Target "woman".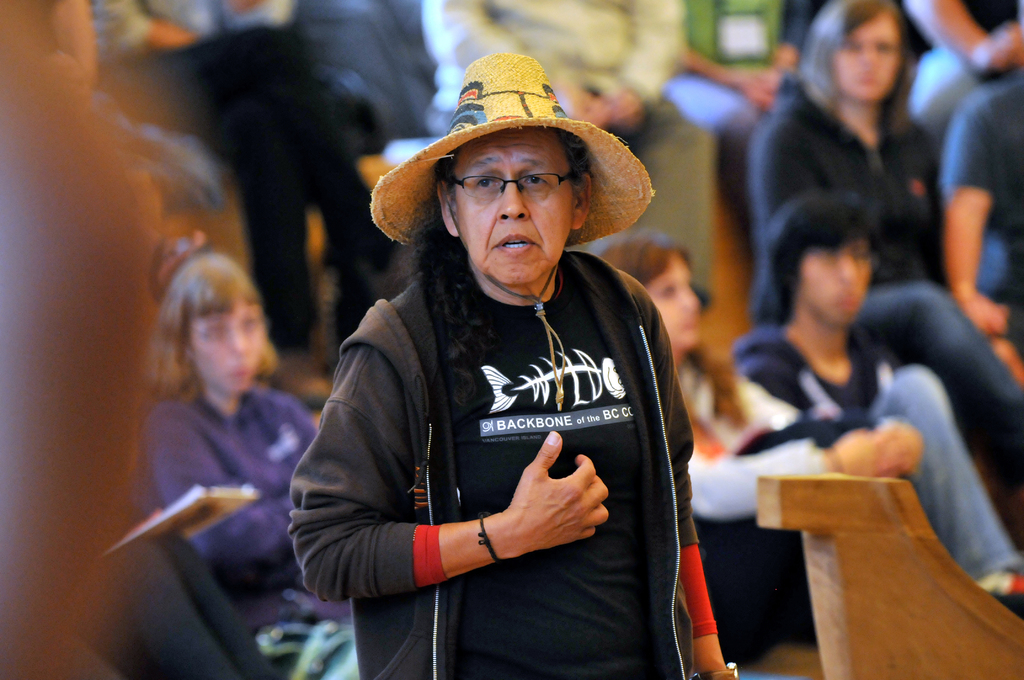
Target region: select_region(723, 188, 1021, 603).
